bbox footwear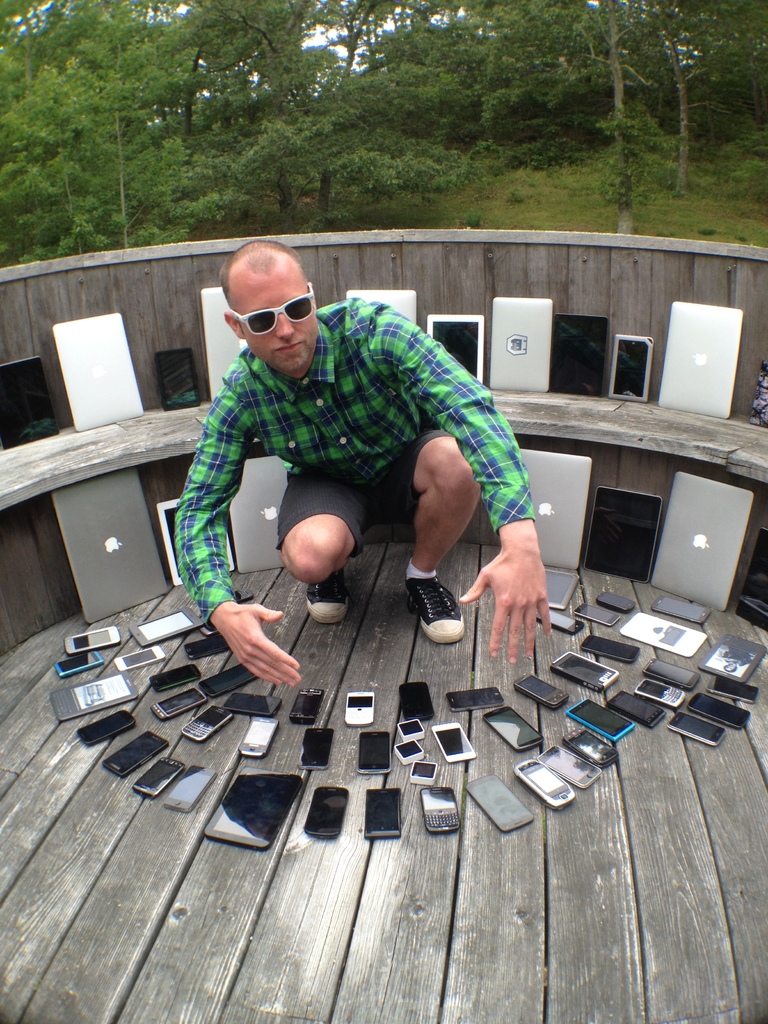
398:569:476:655
